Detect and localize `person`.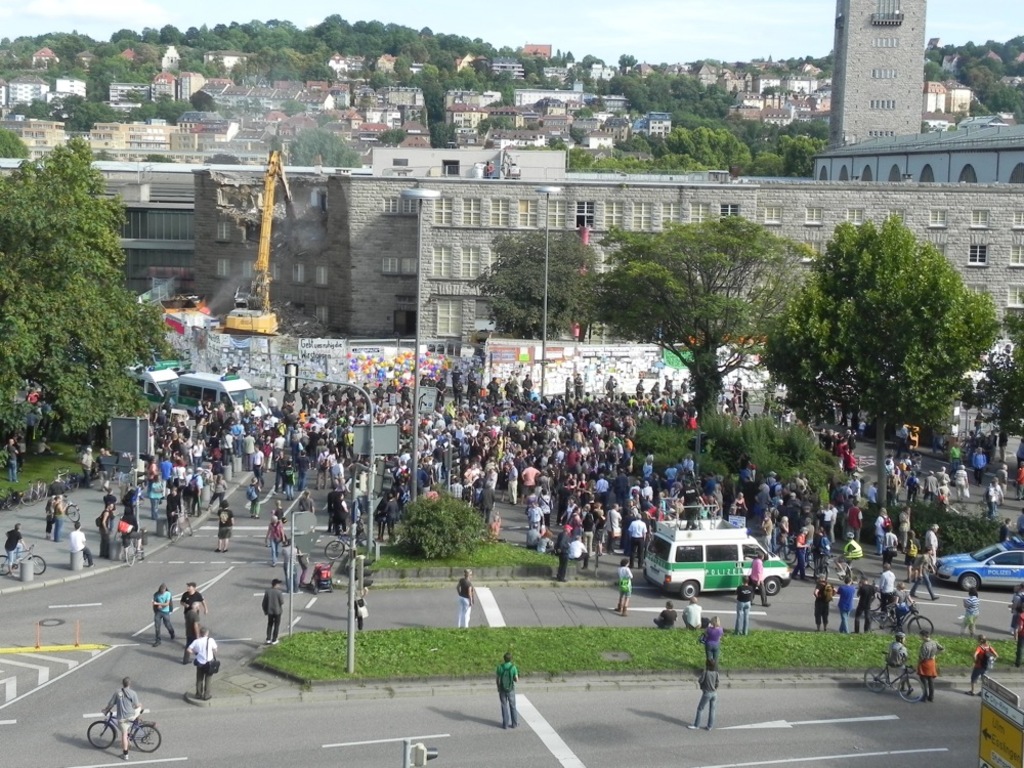
Localized at 82, 442, 94, 479.
